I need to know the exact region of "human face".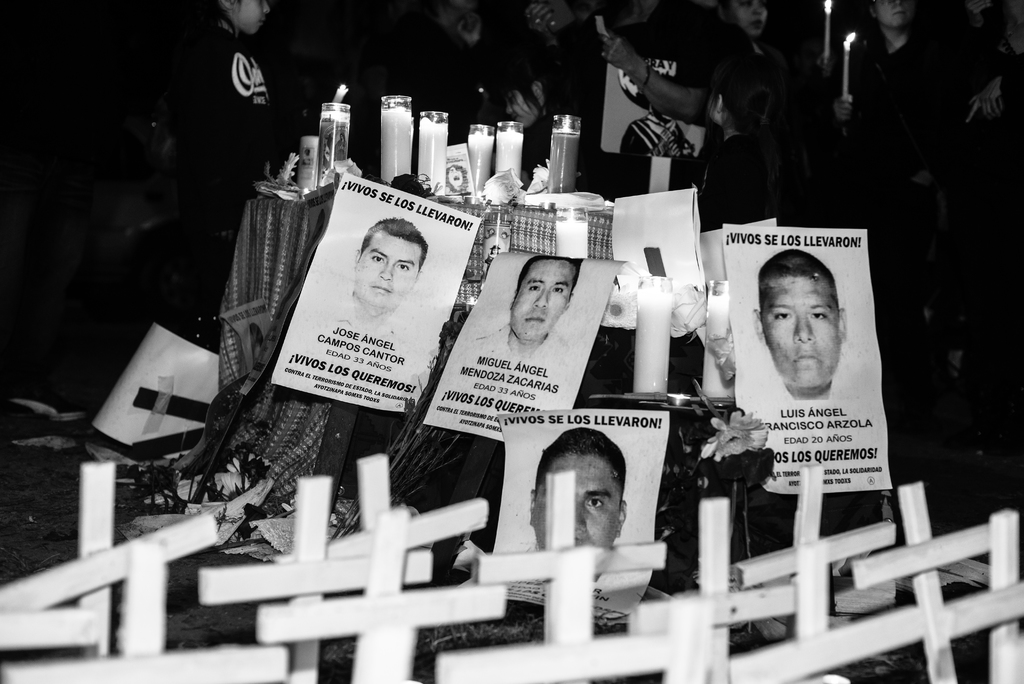
Region: left=733, top=0, right=776, bottom=33.
